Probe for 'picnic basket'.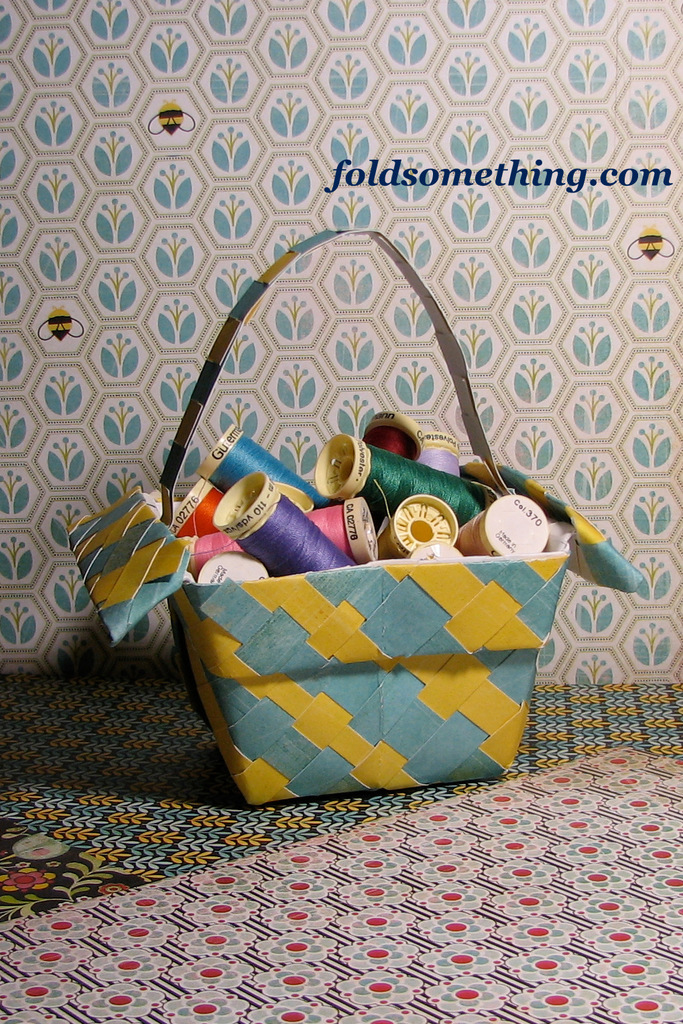
Probe result: [left=65, top=226, right=644, bottom=809].
